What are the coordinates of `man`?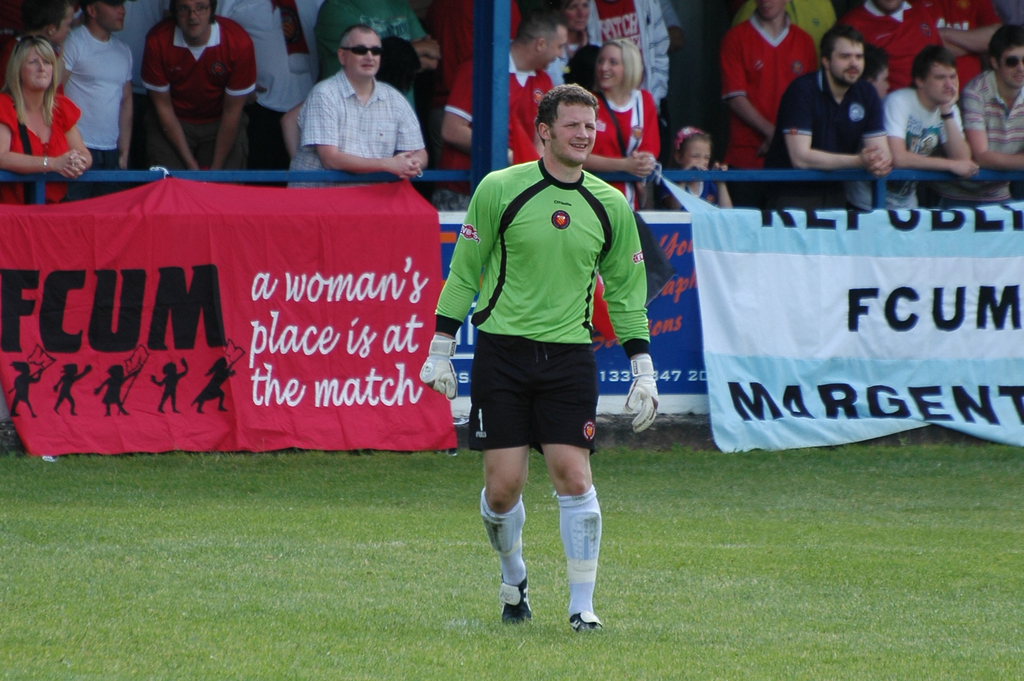
left=439, top=8, right=570, bottom=196.
